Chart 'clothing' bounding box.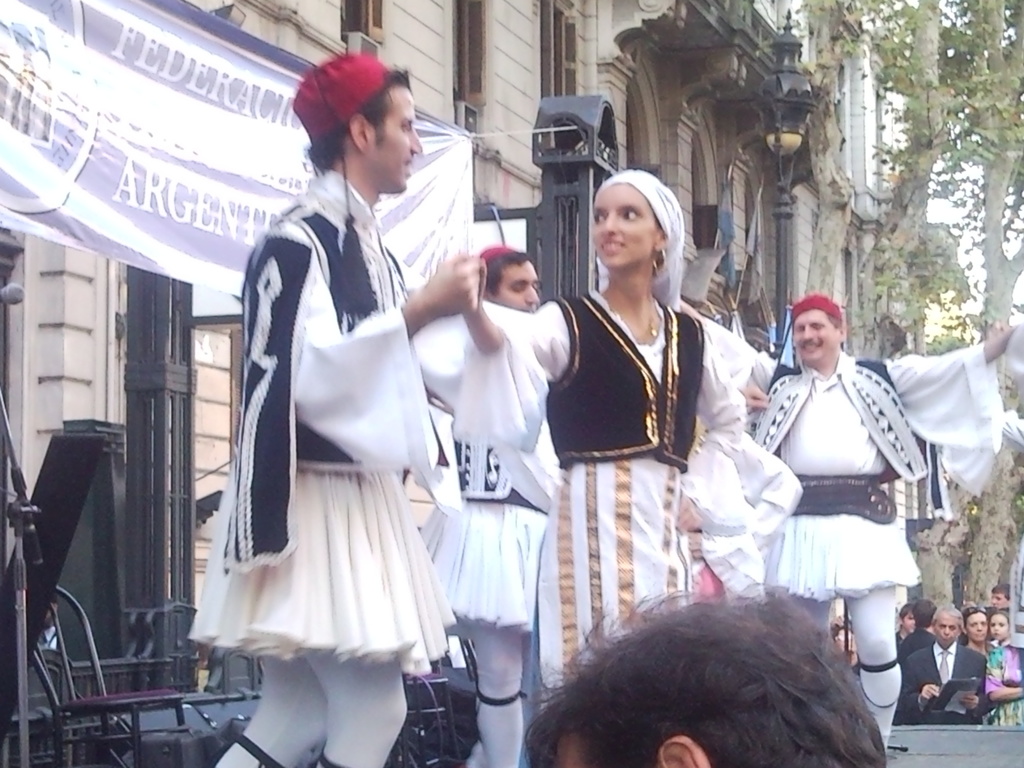
Charted: (x1=678, y1=428, x2=797, y2=614).
